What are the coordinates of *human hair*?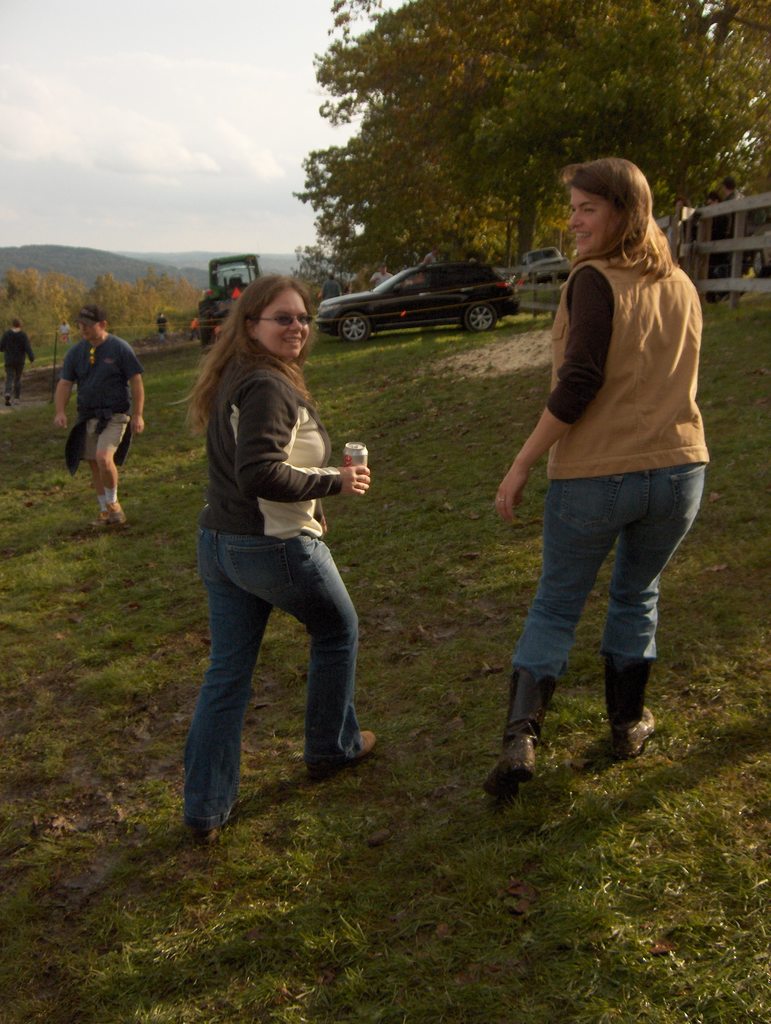
8,315,22,330.
